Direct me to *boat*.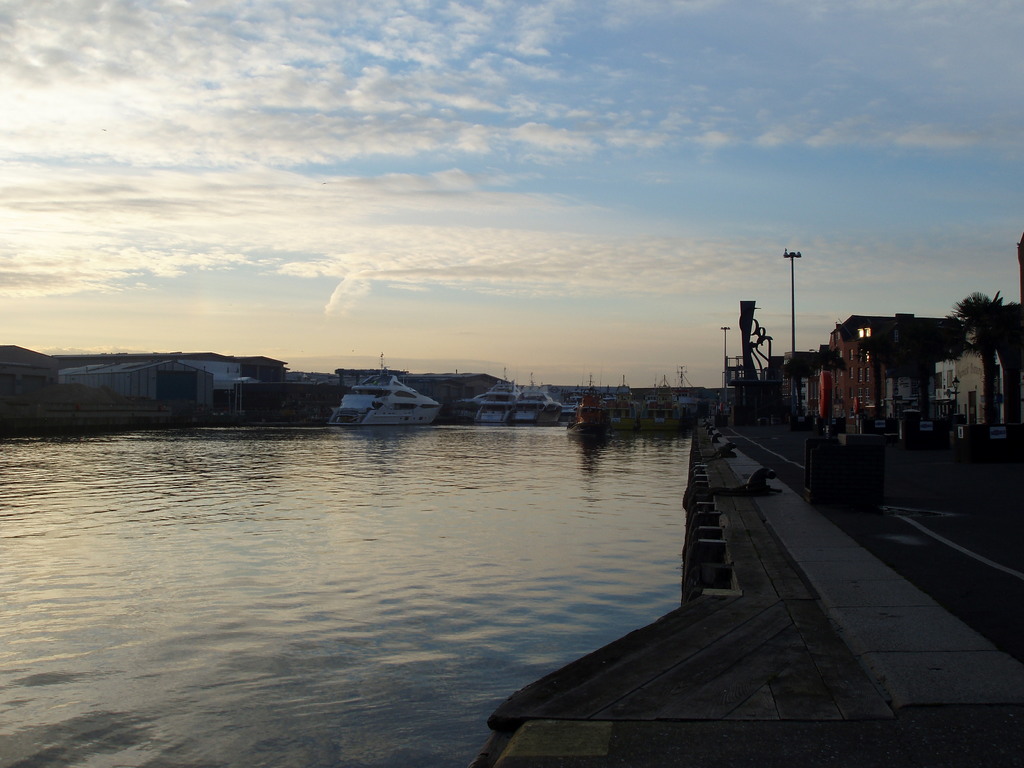
Direction: {"x1": 452, "y1": 374, "x2": 572, "y2": 422}.
